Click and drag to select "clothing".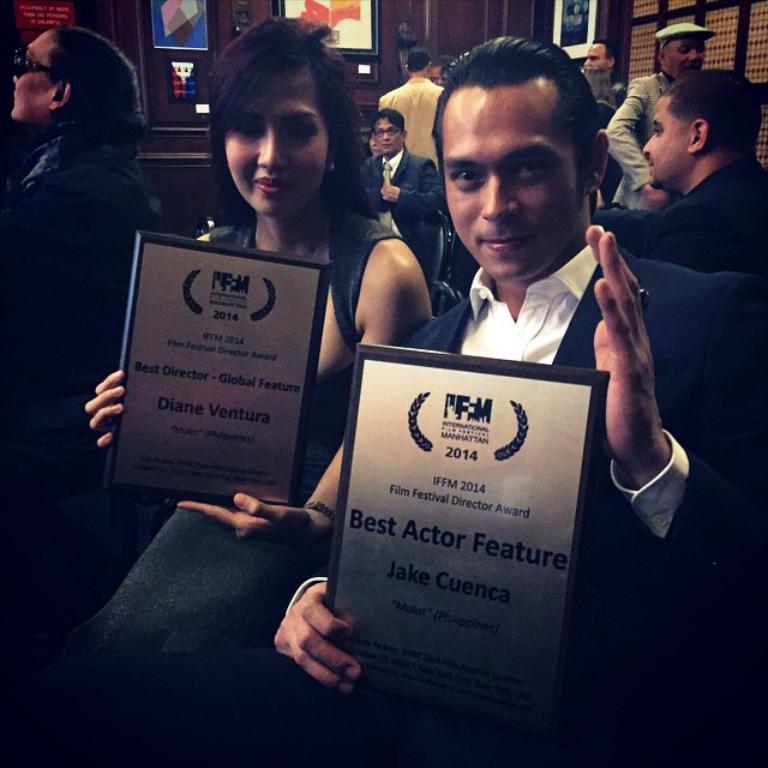
Selection: l=0, t=131, r=180, b=236.
